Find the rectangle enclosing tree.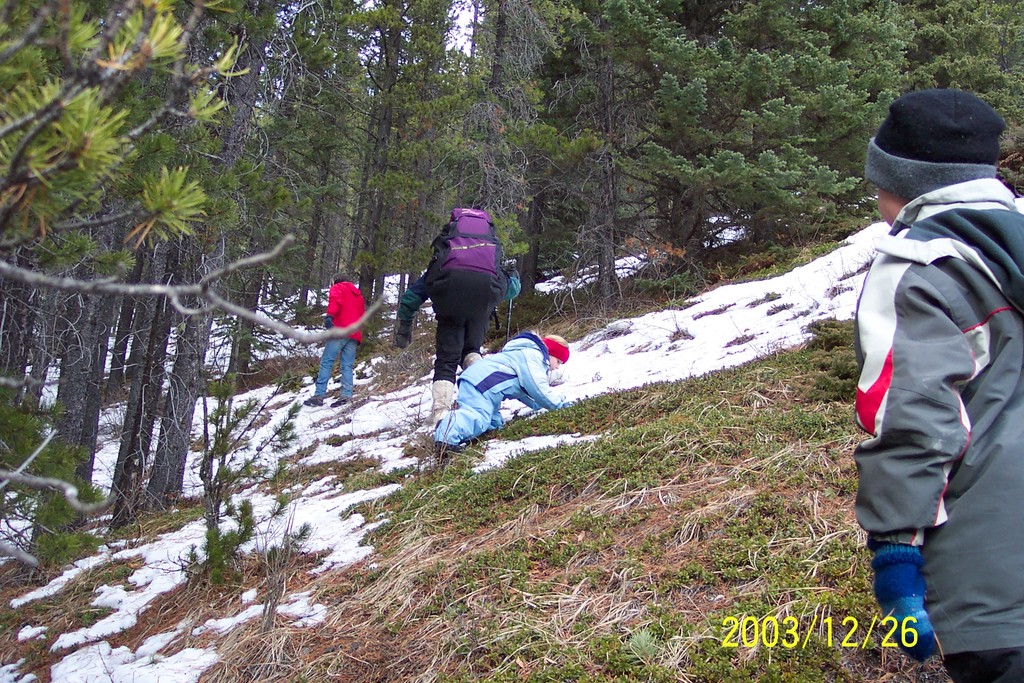
bbox=[91, 0, 319, 510].
